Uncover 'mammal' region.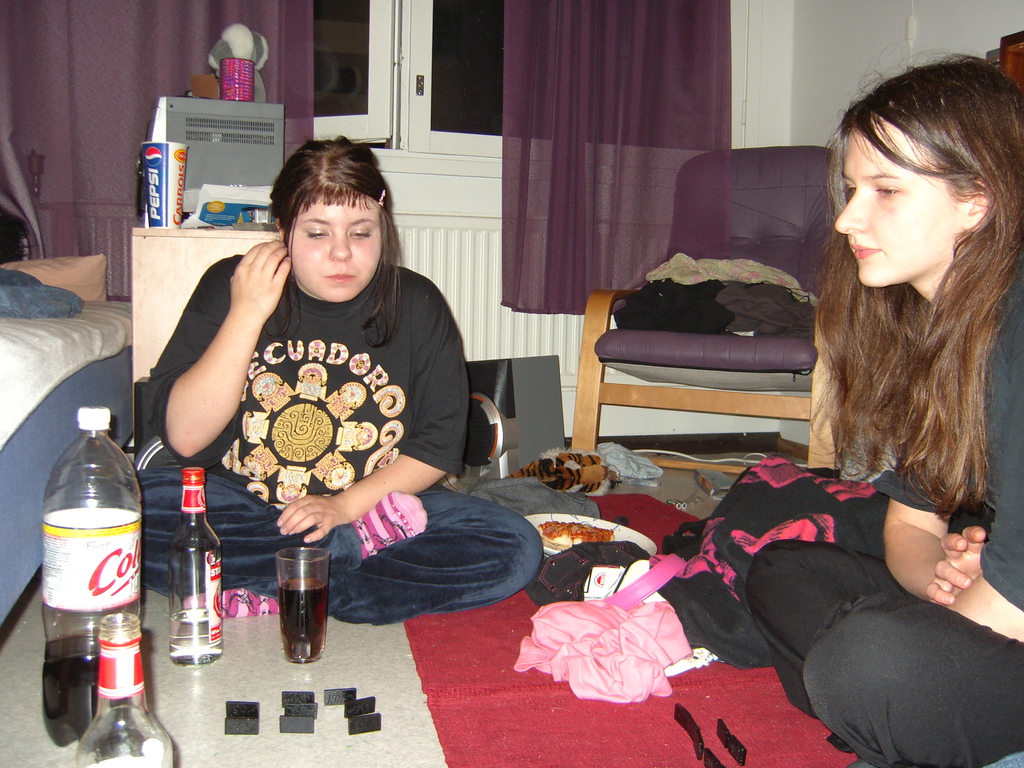
Uncovered: l=740, t=42, r=1023, b=767.
